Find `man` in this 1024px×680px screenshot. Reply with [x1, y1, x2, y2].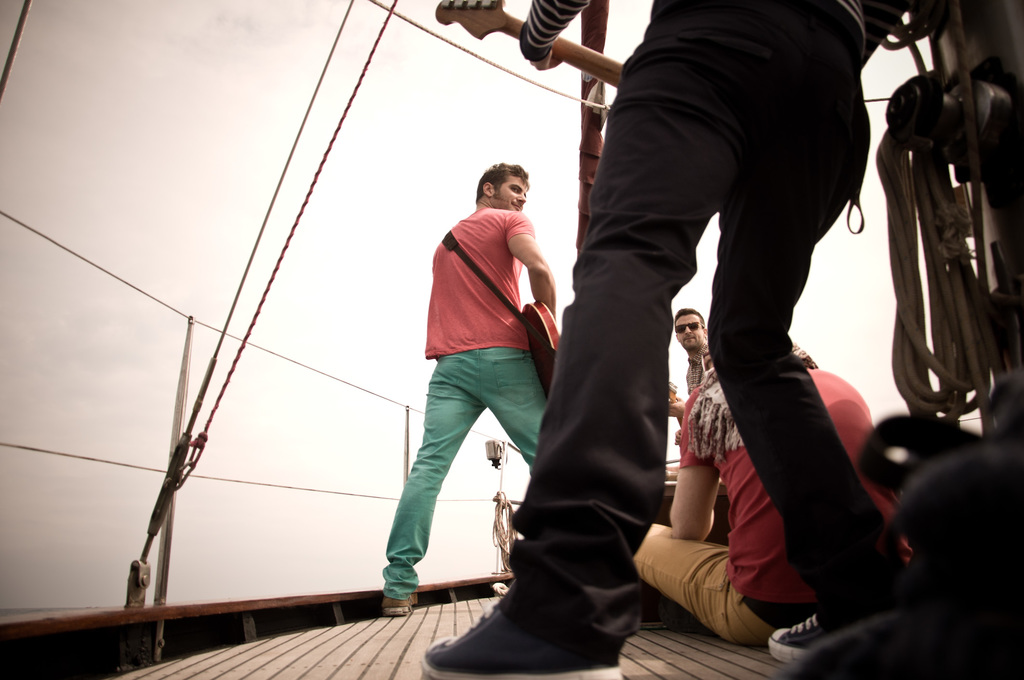
[664, 309, 714, 421].
